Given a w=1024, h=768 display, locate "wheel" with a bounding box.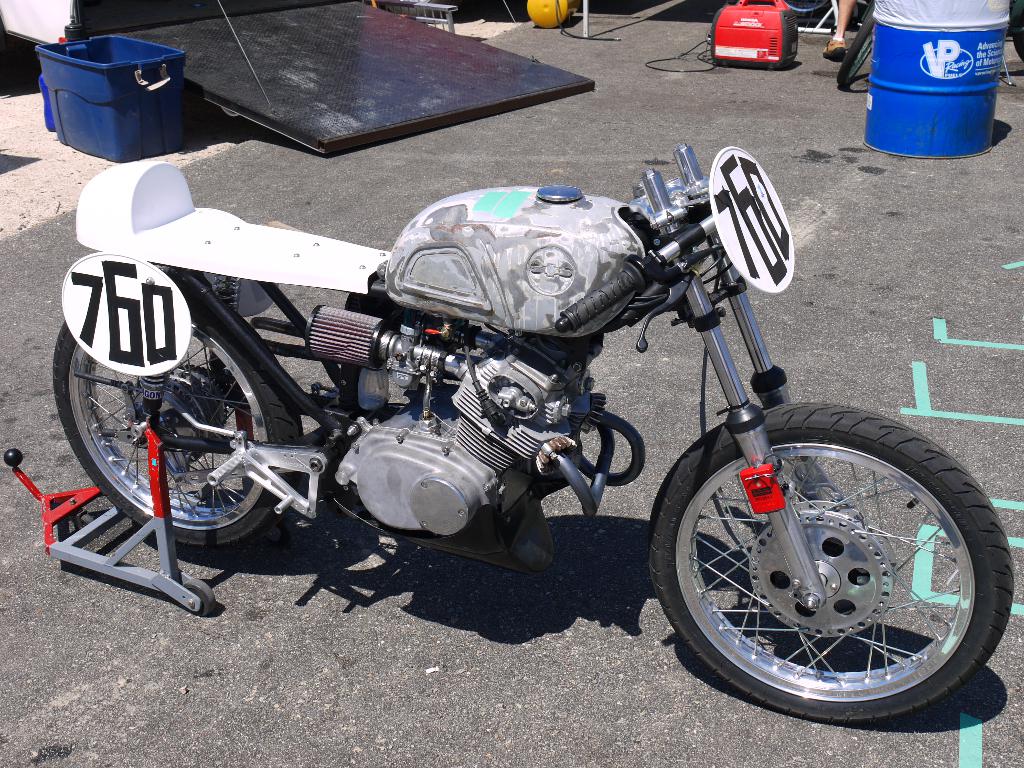
Located: 787/0/829/19.
